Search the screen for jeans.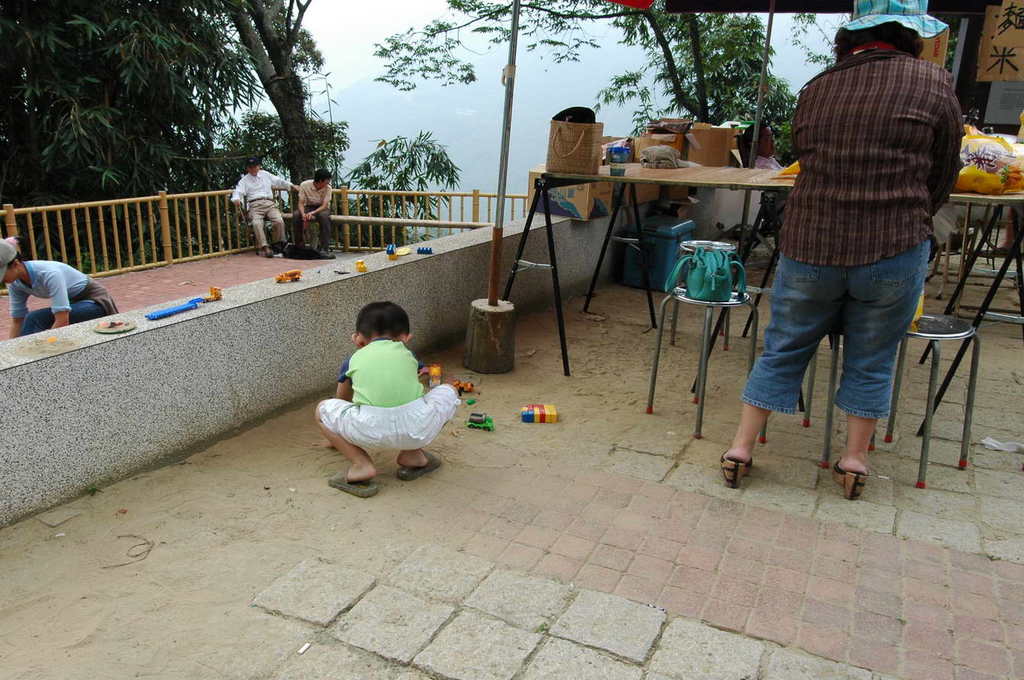
Found at BBox(18, 302, 105, 333).
